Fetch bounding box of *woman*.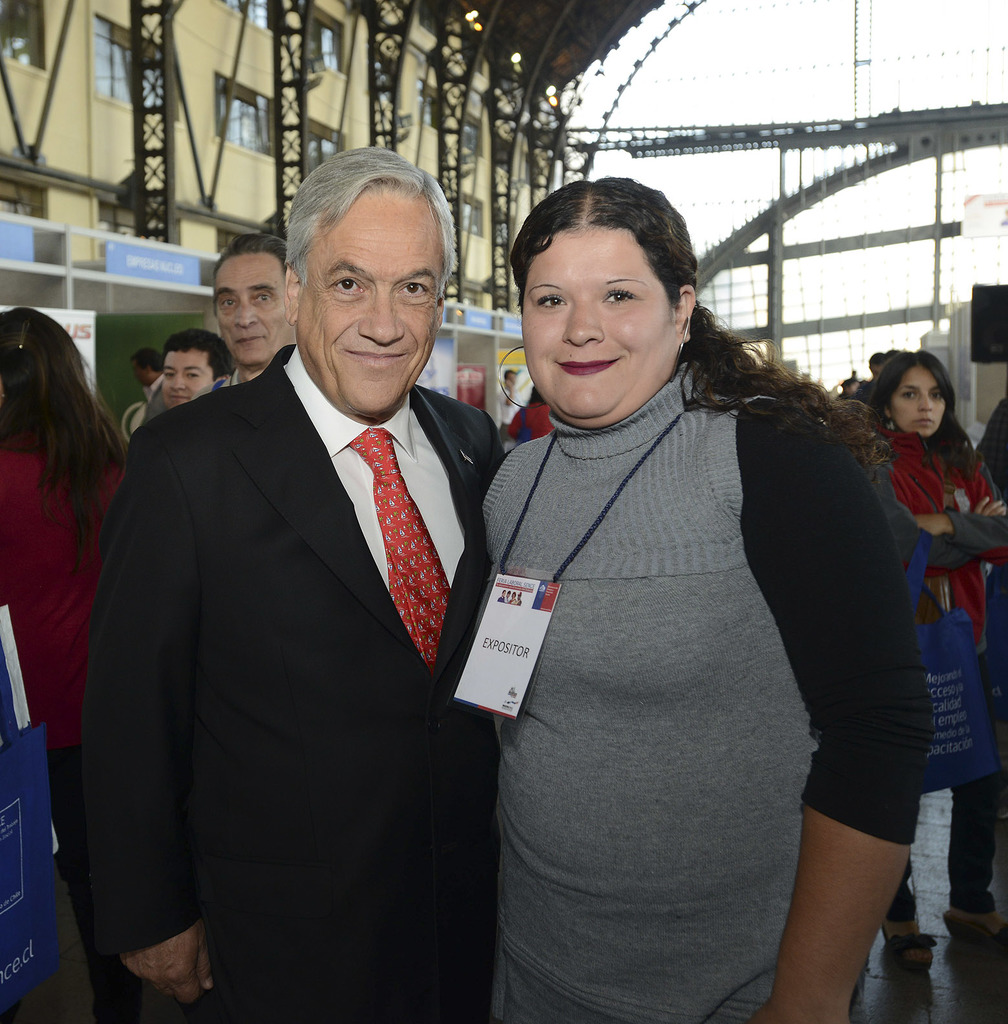
Bbox: 0/303/133/1023.
